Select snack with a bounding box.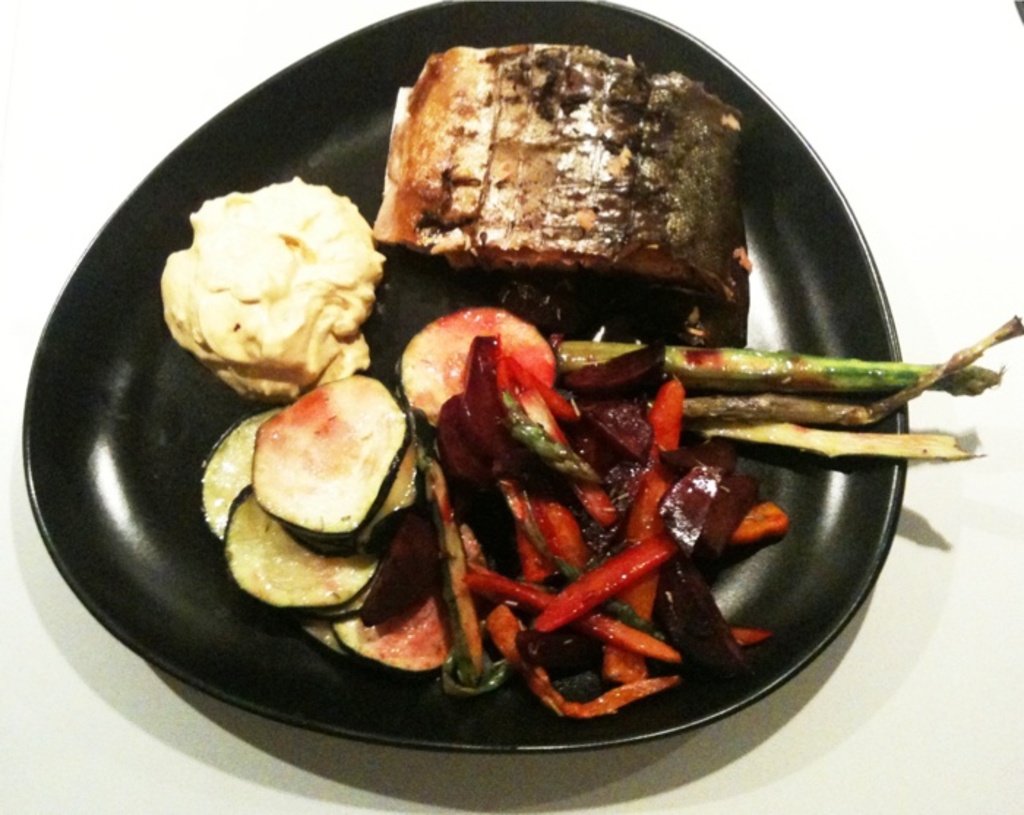
[x1=366, y1=47, x2=759, y2=341].
